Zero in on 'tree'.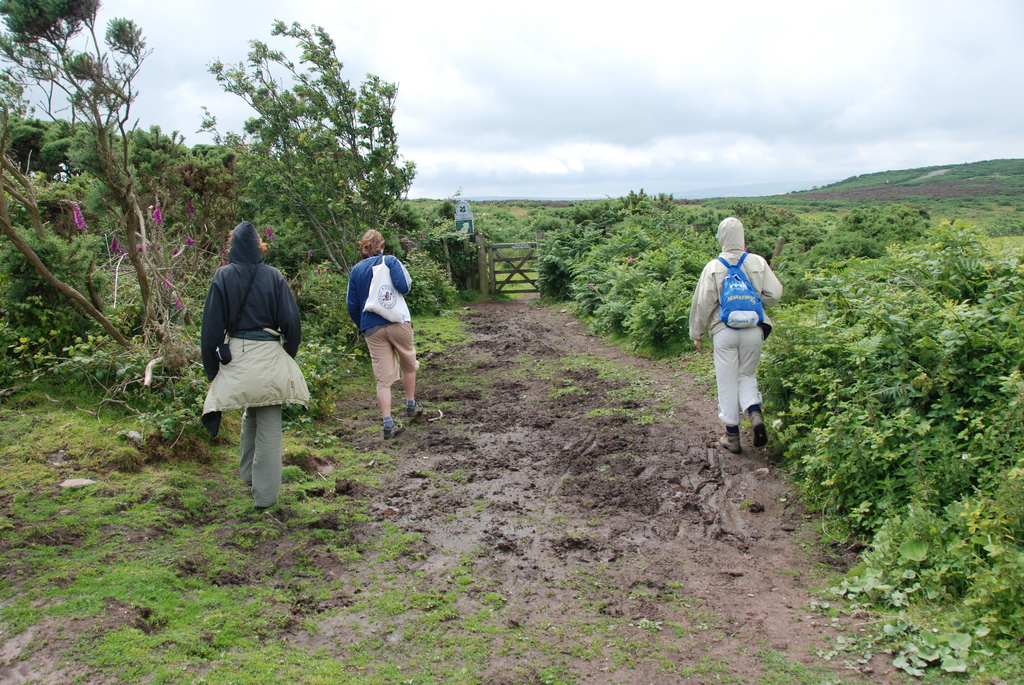
Zeroed in: {"left": 193, "top": 13, "right": 416, "bottom": 272}.
